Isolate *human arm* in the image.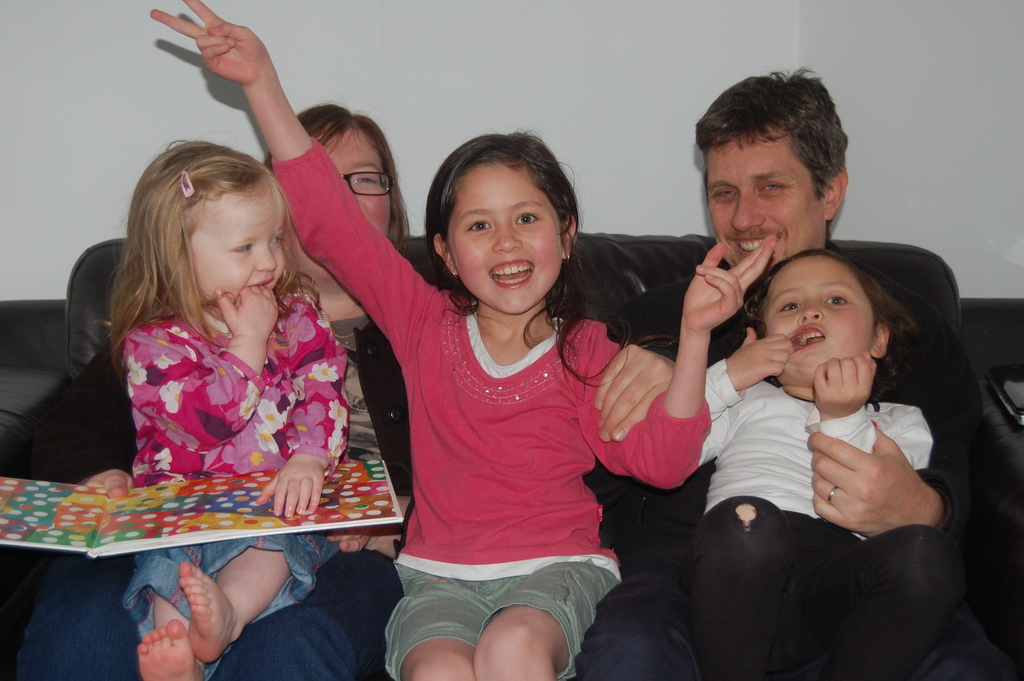
Isolated region: 577,235,780,491.
